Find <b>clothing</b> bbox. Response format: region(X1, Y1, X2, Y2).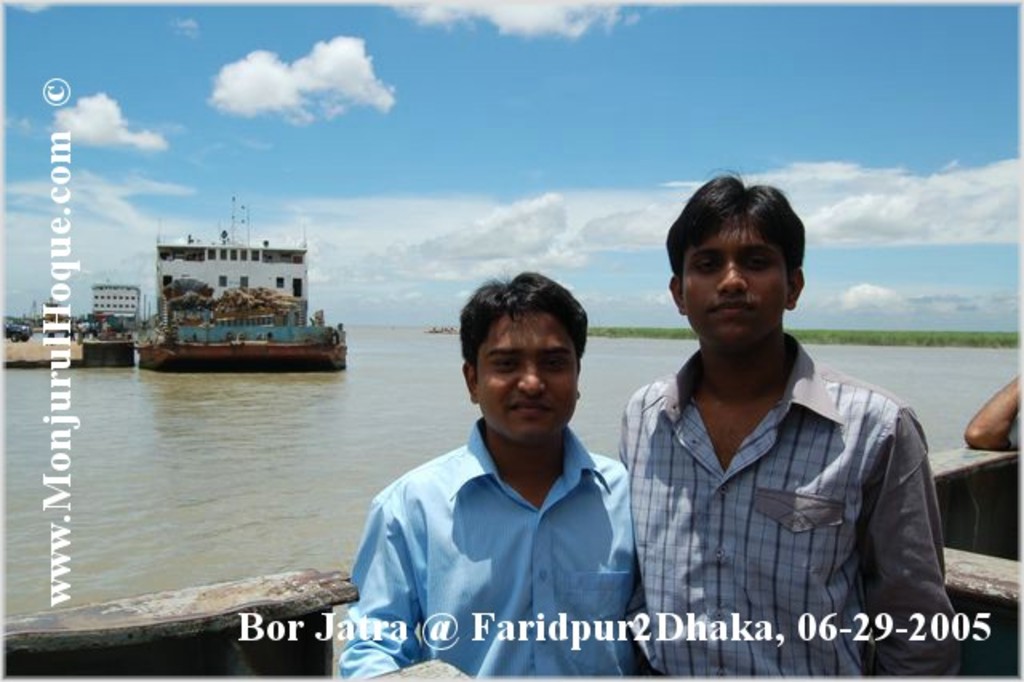
region(334, 419, 651, 680).
